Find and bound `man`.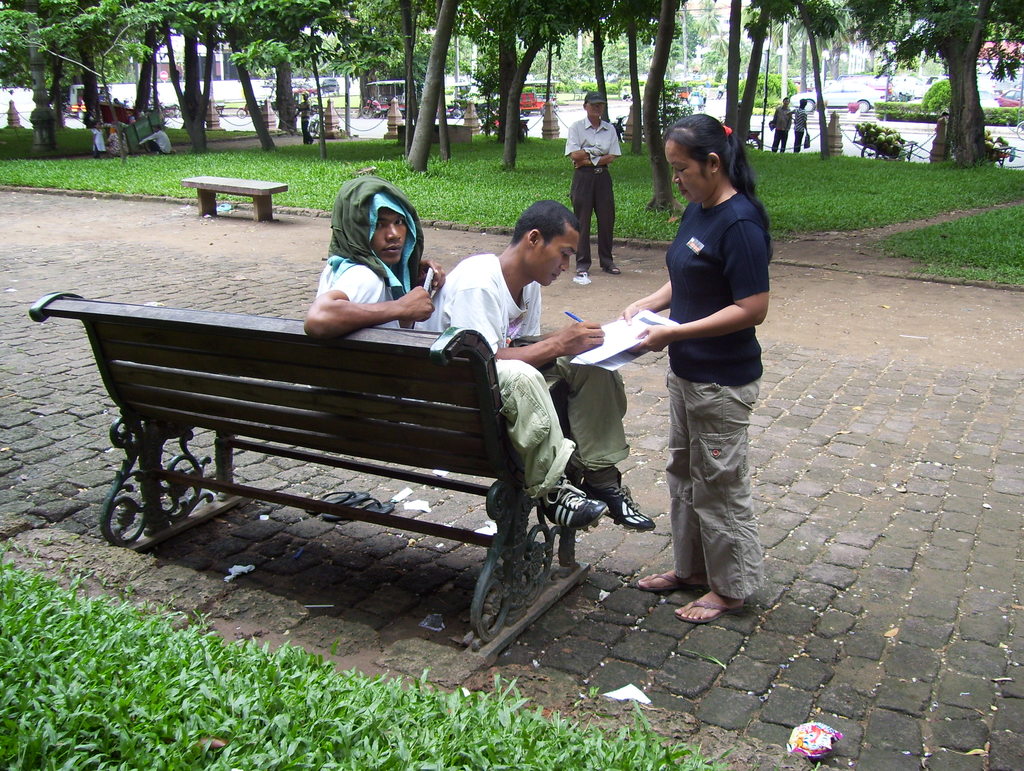
Bound: {"left": 566, "top": 88, "right": 622, "bottom": 286}.
